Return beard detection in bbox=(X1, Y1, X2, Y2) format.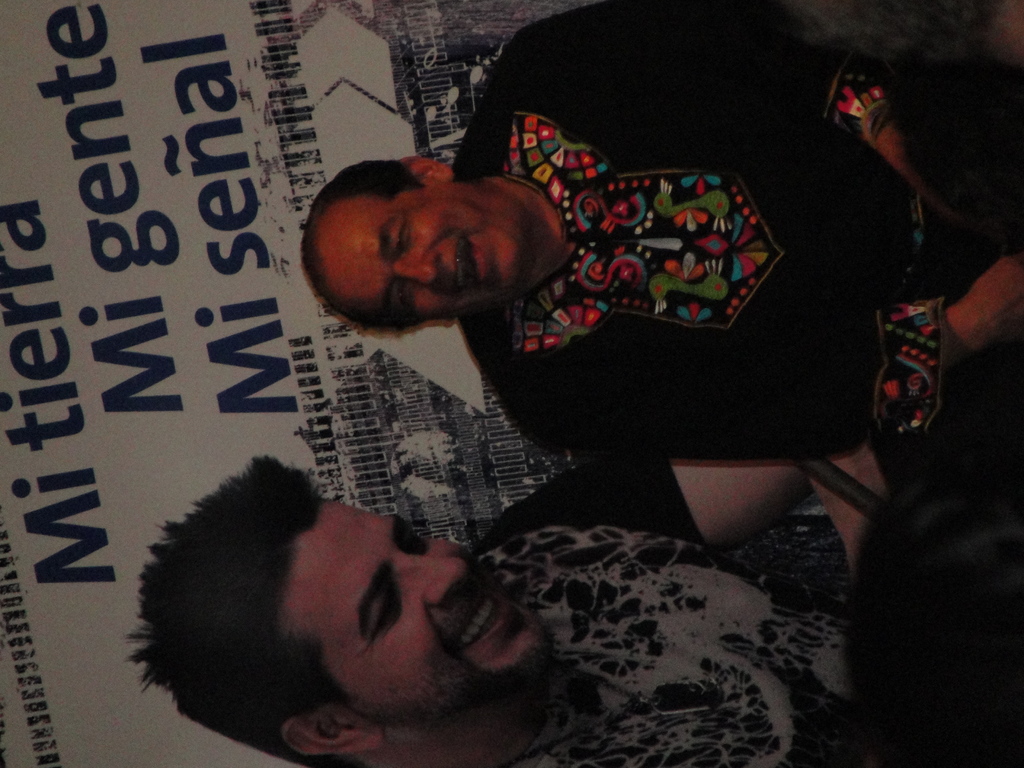
bbox=(367, 556, 554, 731).
